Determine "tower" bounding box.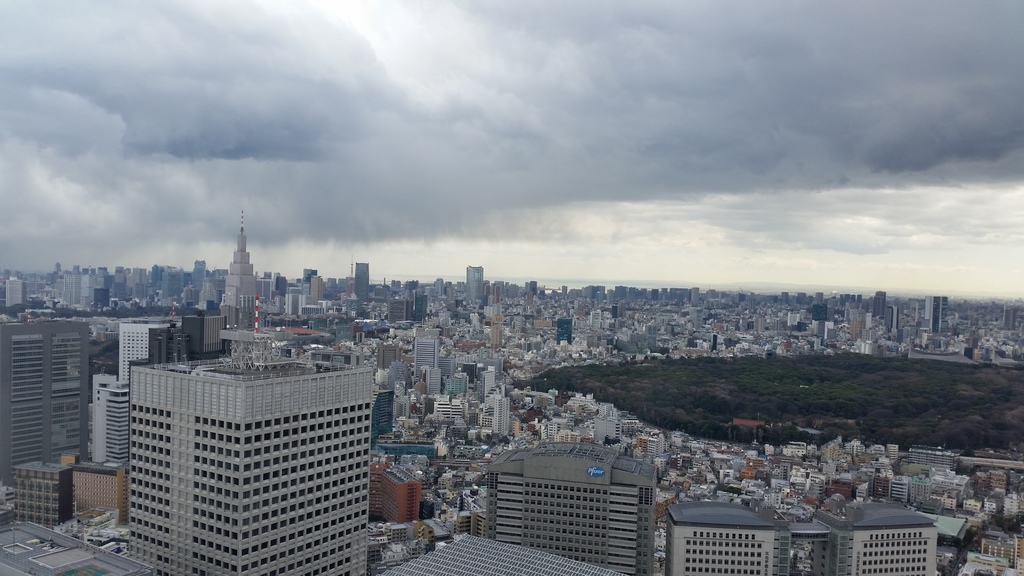
Determined: detection(495, 396, 509, 433).
